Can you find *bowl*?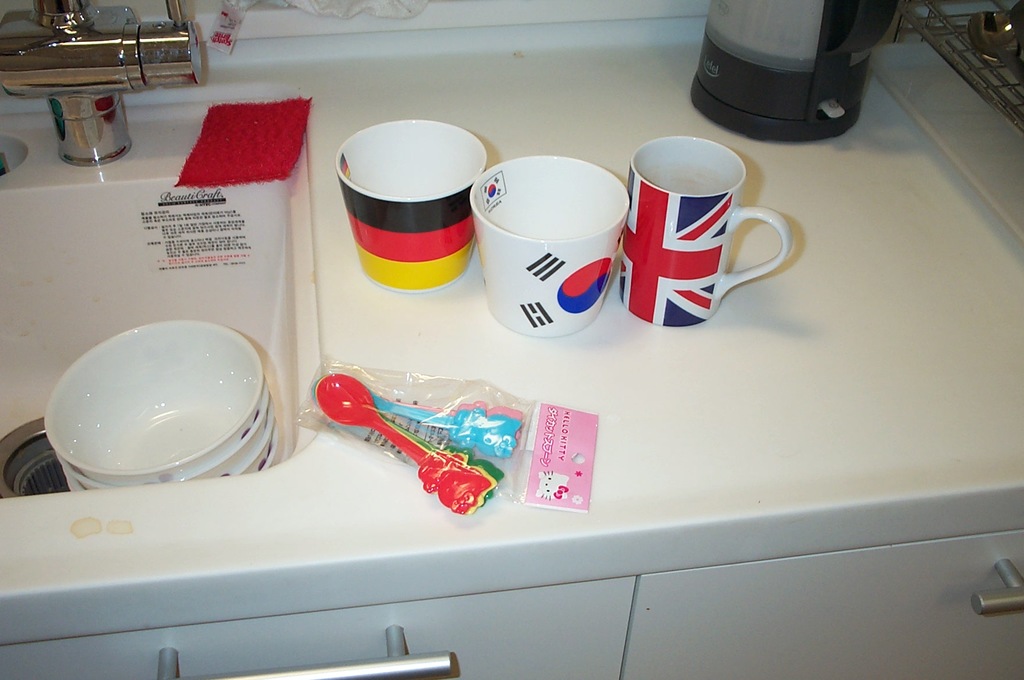
Yes, bounding box: box=[47, 319, 266, 483].
